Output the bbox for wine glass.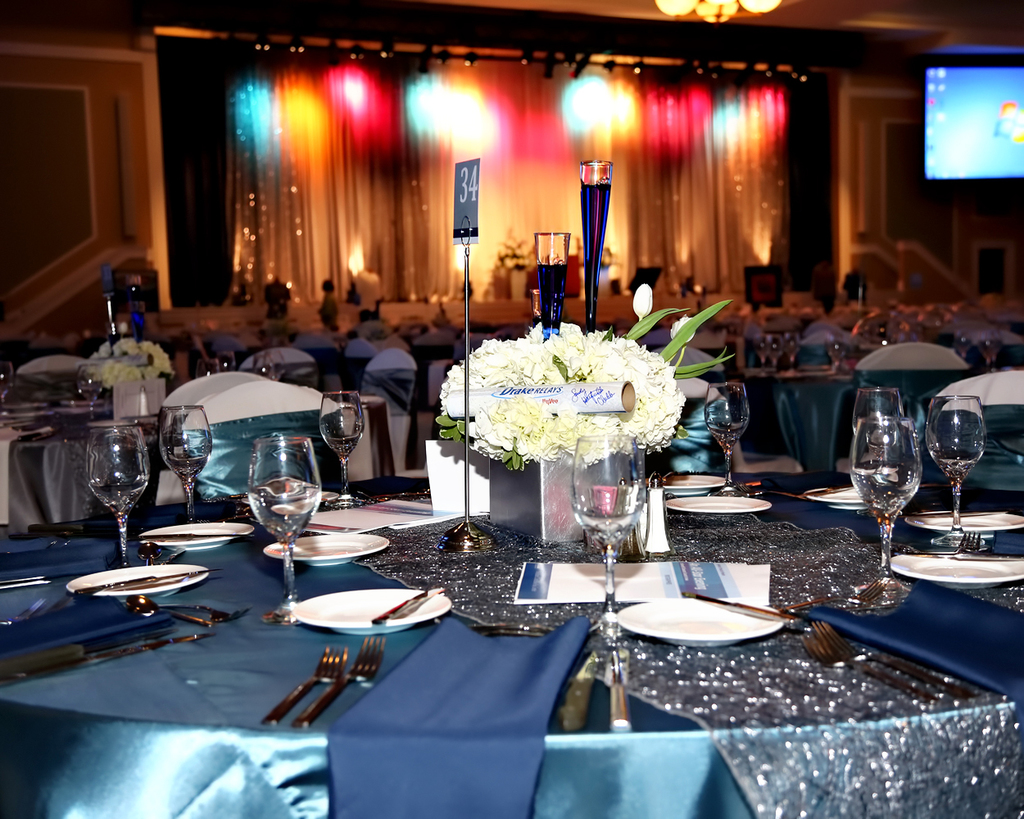
crop(852, 414, 918, 576).
